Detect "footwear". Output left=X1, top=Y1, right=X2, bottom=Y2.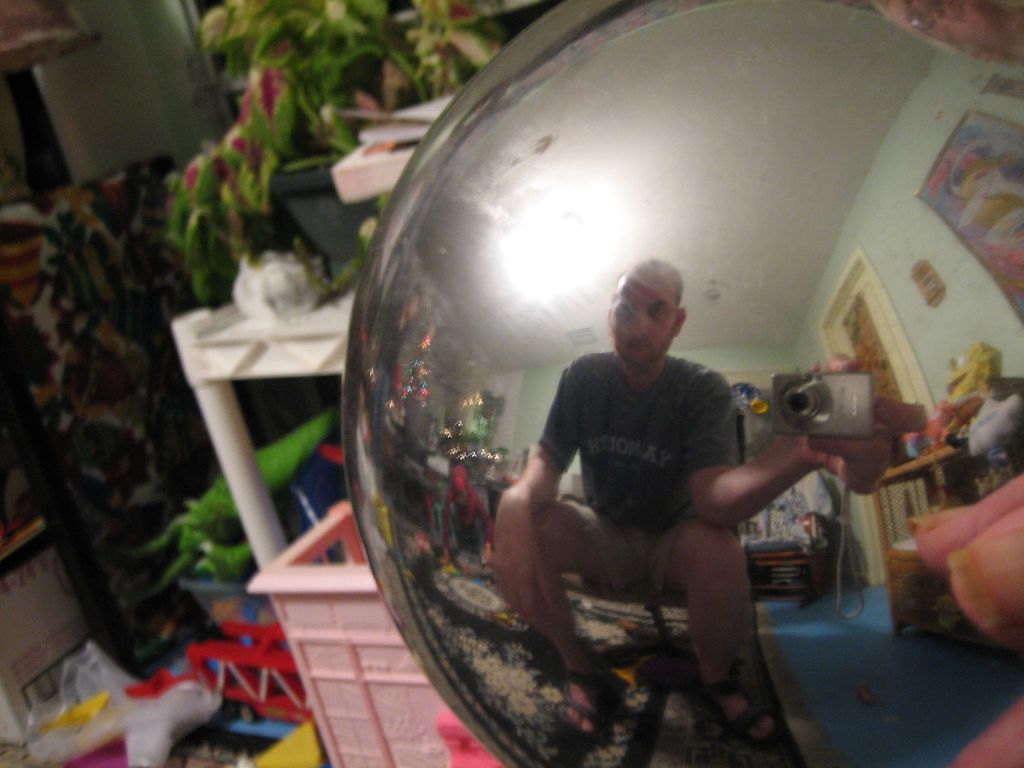
left=705, top=676, right=775, bottom=755.
